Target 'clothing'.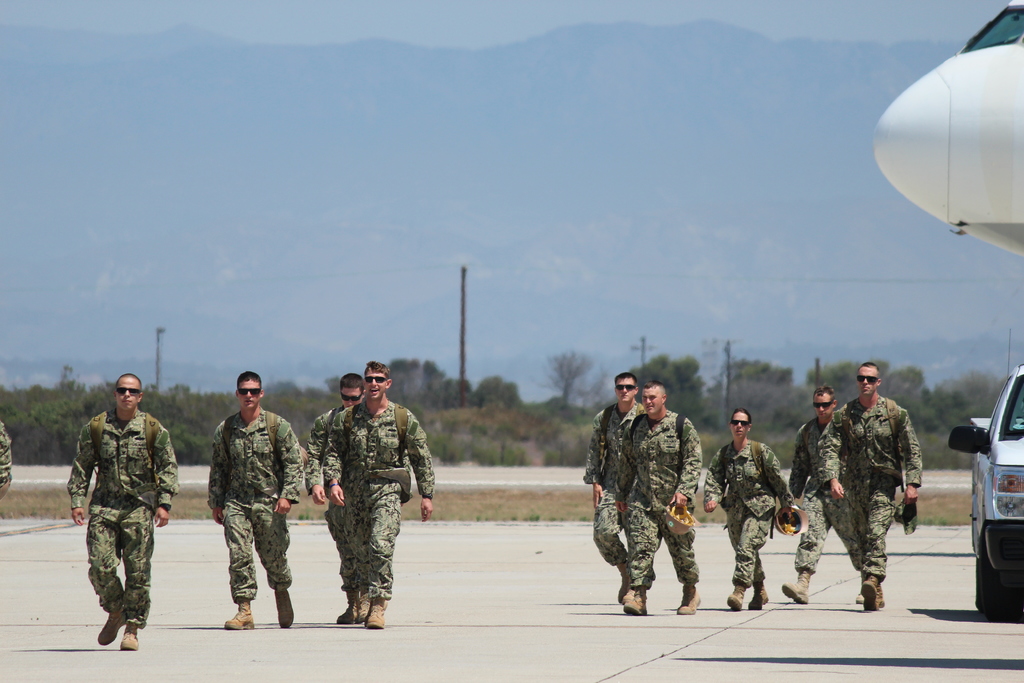
Target region: bbox(817, 395, 915, 575).
